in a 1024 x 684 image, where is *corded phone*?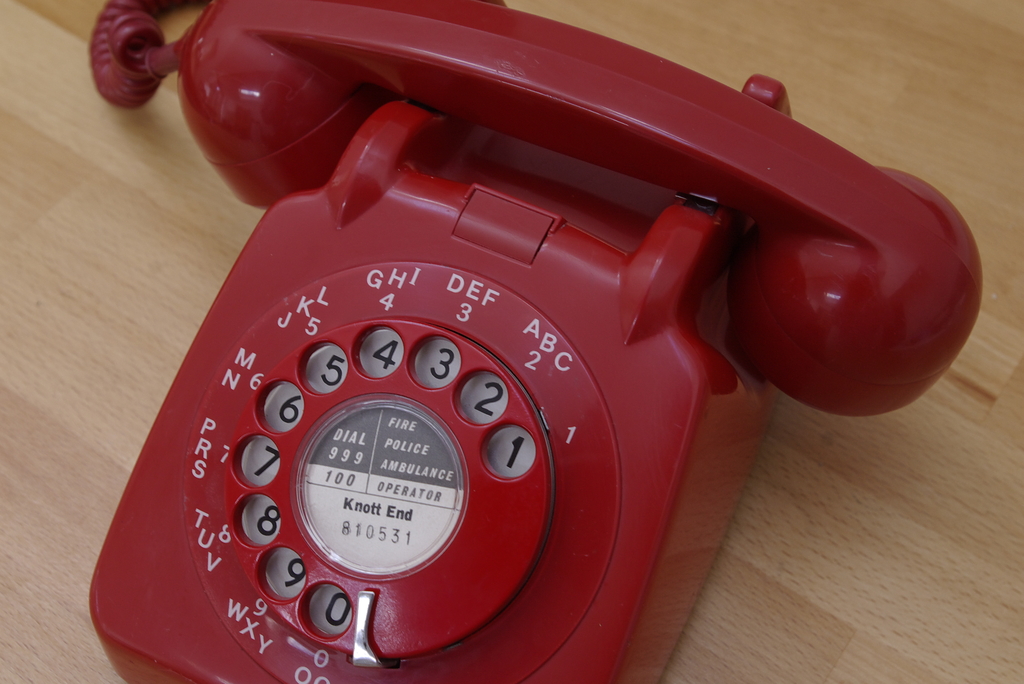
rect(111, 0, 986, 683).
